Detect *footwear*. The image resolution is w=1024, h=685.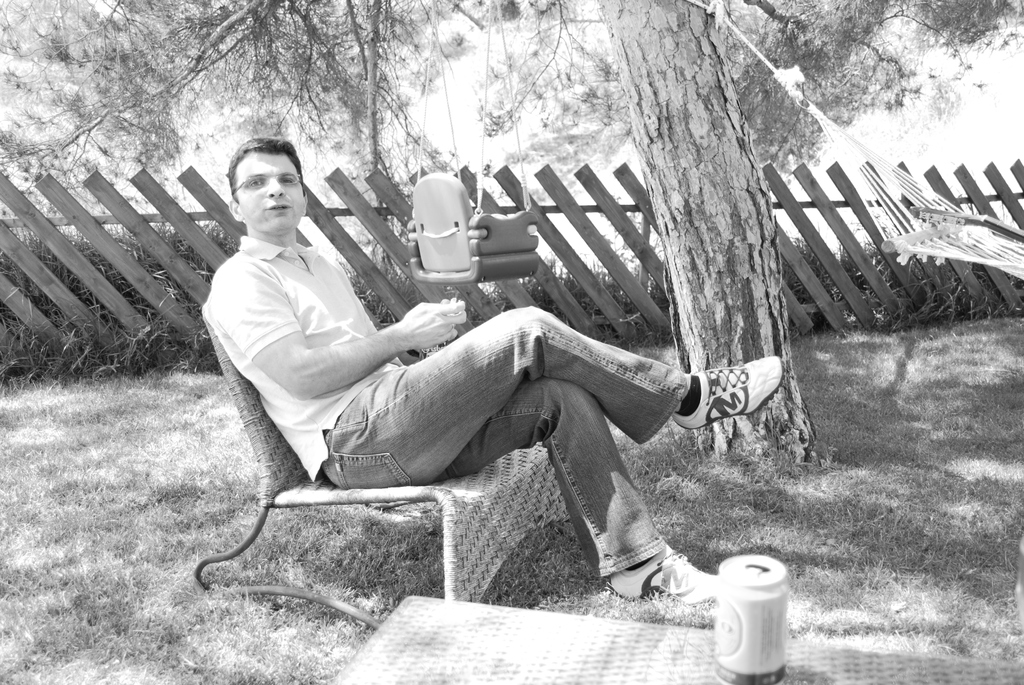
left=603, top=542, right=732, bottom=607.
